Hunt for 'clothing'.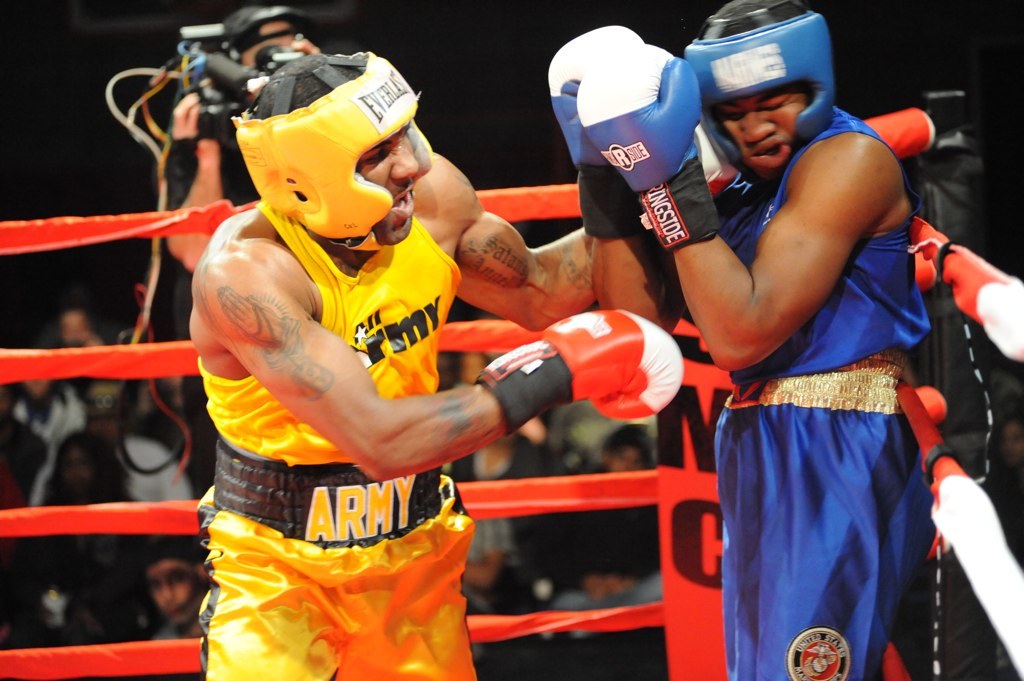
Hunted down at 203/193/496/680.
